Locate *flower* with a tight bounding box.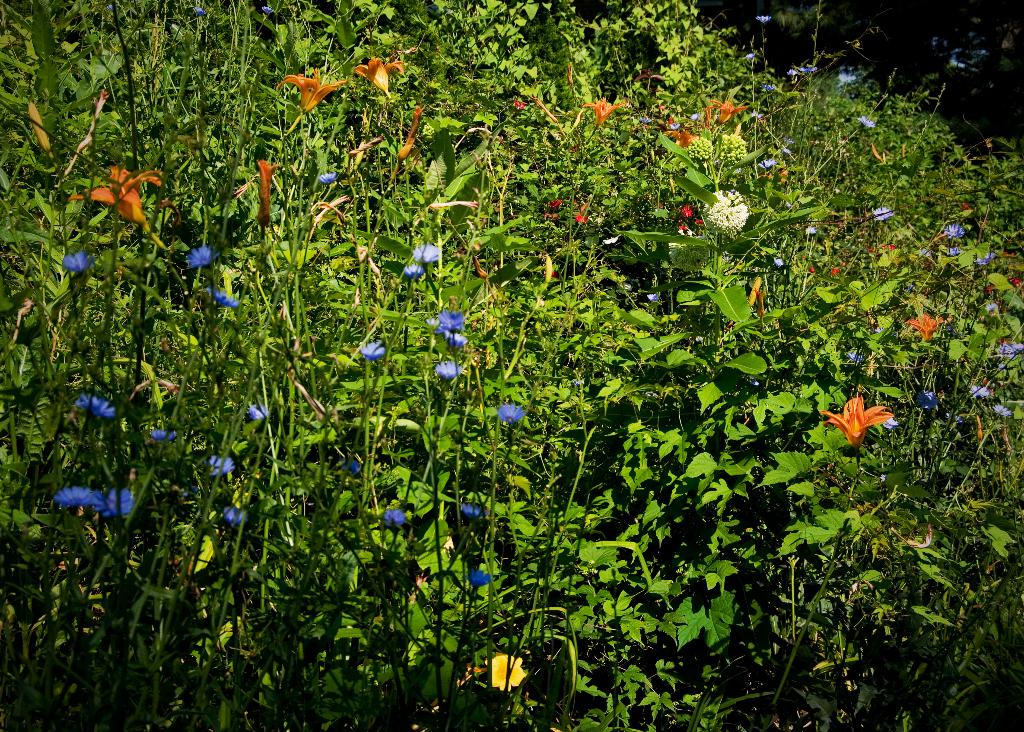
x1=273 y1=65 x2=346 y2=115.
